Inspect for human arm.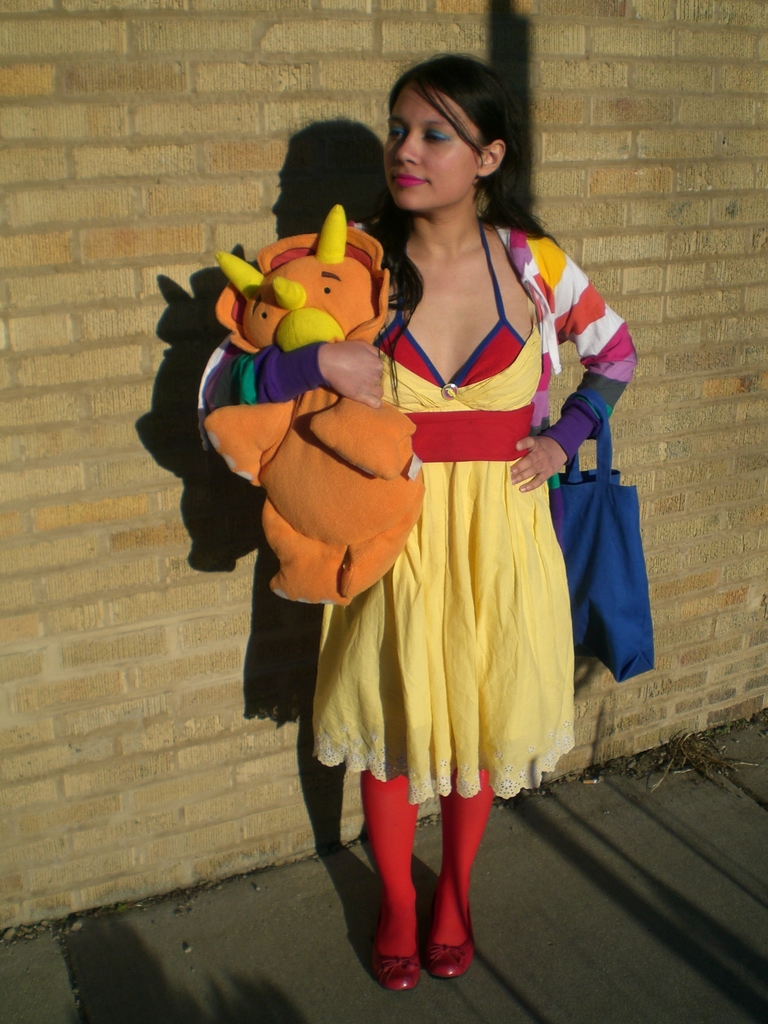
Inspection: [x1=500, y1=236, x2=640, y2=491].
